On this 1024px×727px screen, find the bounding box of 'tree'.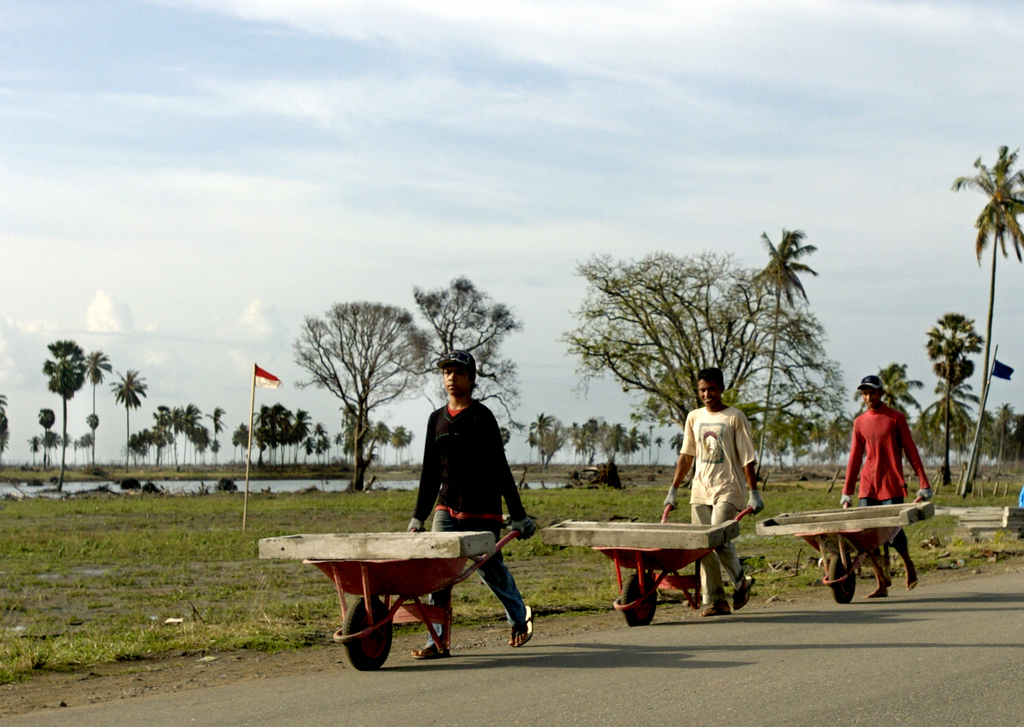
Bounding box: bbox=(530, 406, 556, 473).
